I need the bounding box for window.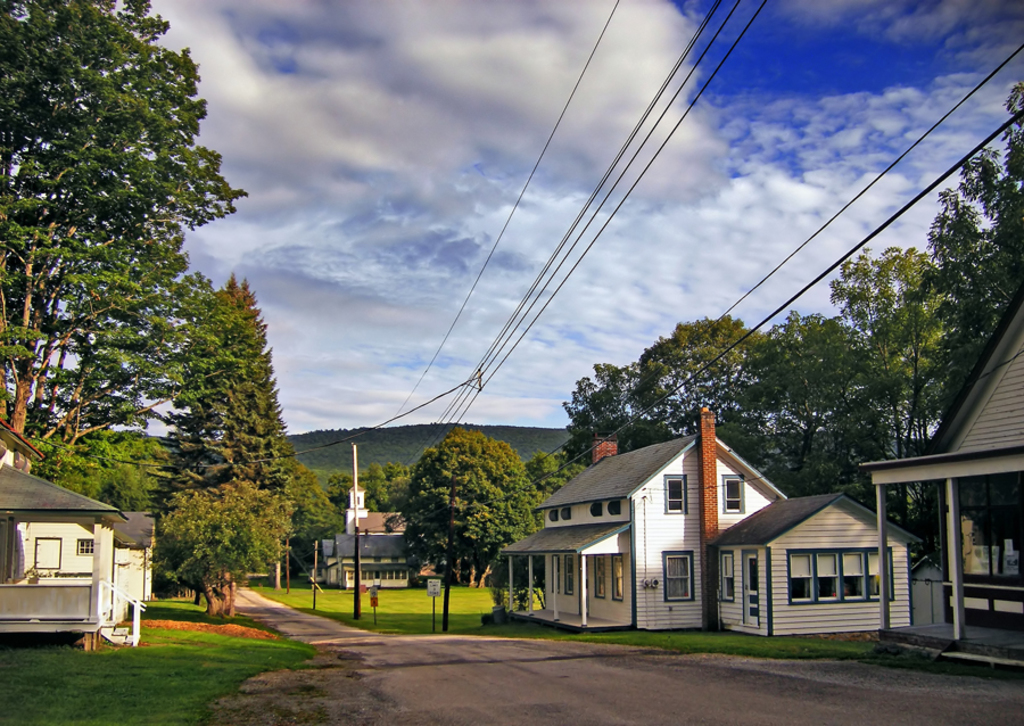
Here it is: BBox(867, 541, 894, 600).
